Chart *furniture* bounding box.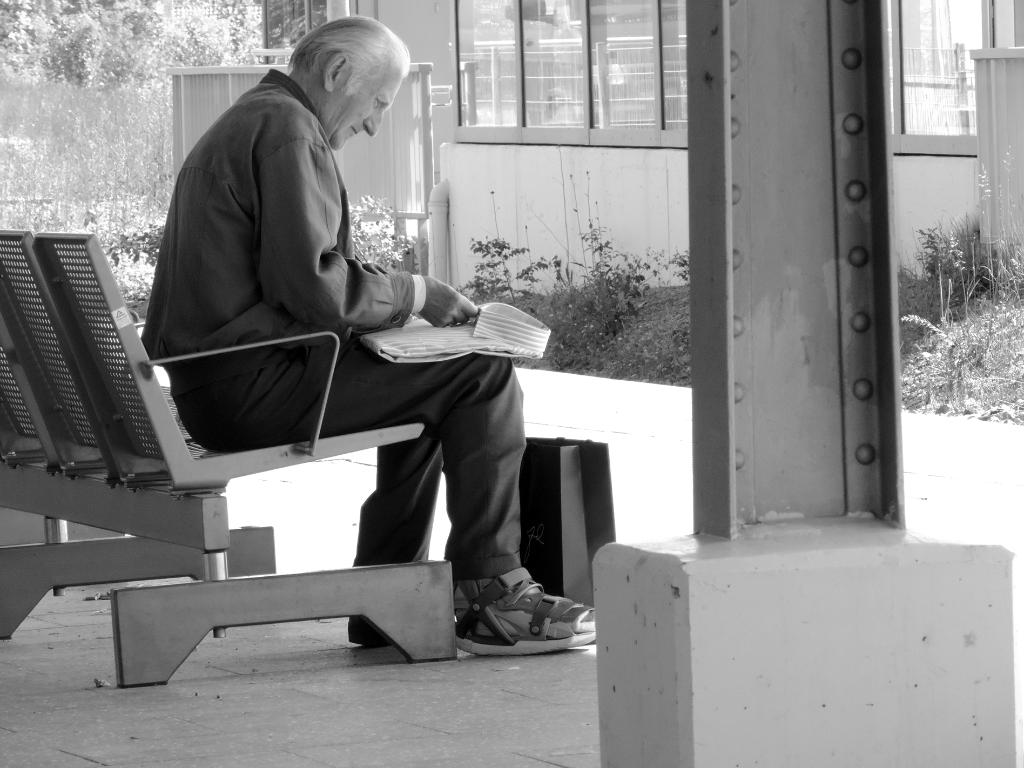
Charted: bbox(0, 231, 461, 689).
